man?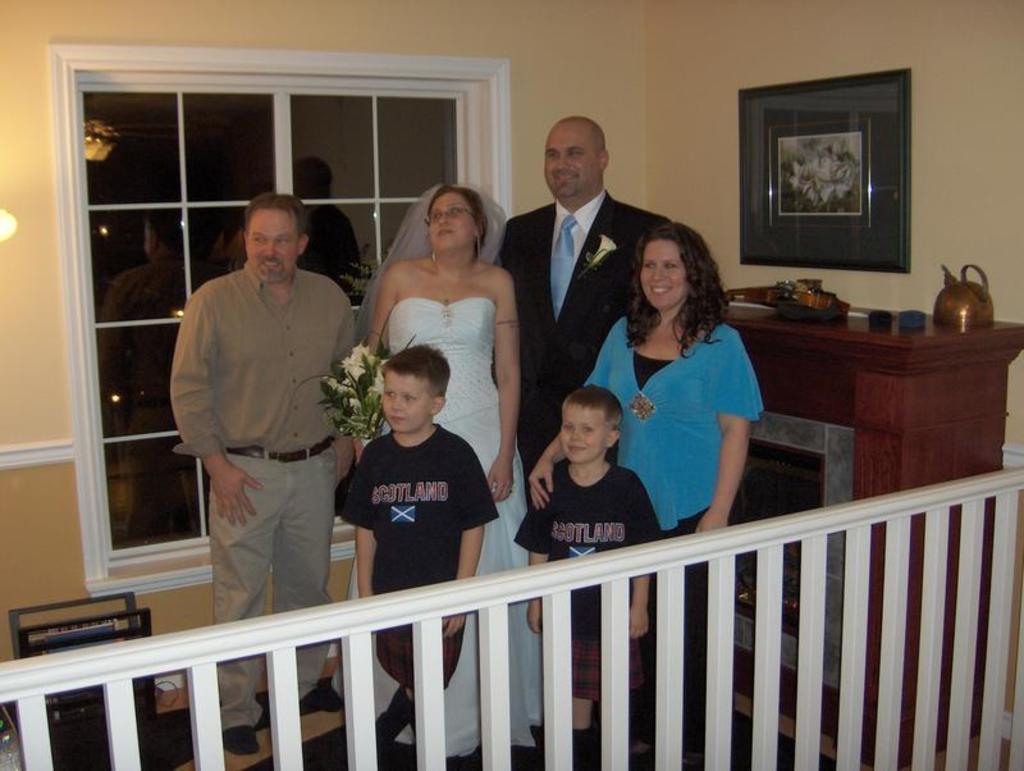
Rect(164, 191, 362, 754)
